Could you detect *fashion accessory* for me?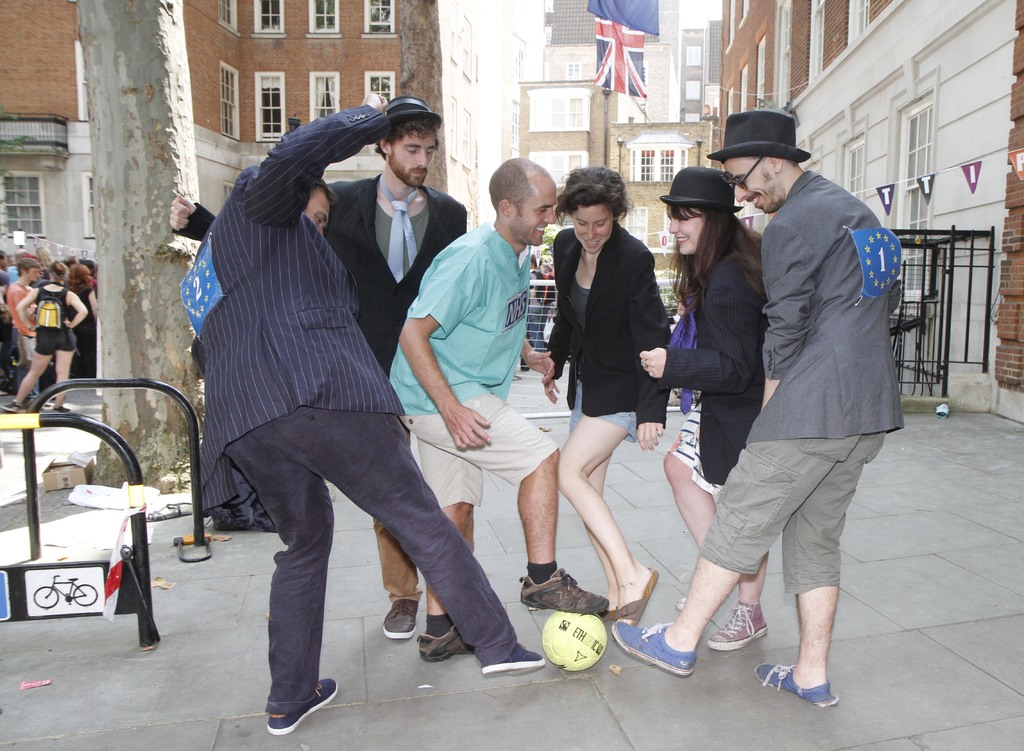
Detection result: [left=708, top=597, right=769, bottom=649].
